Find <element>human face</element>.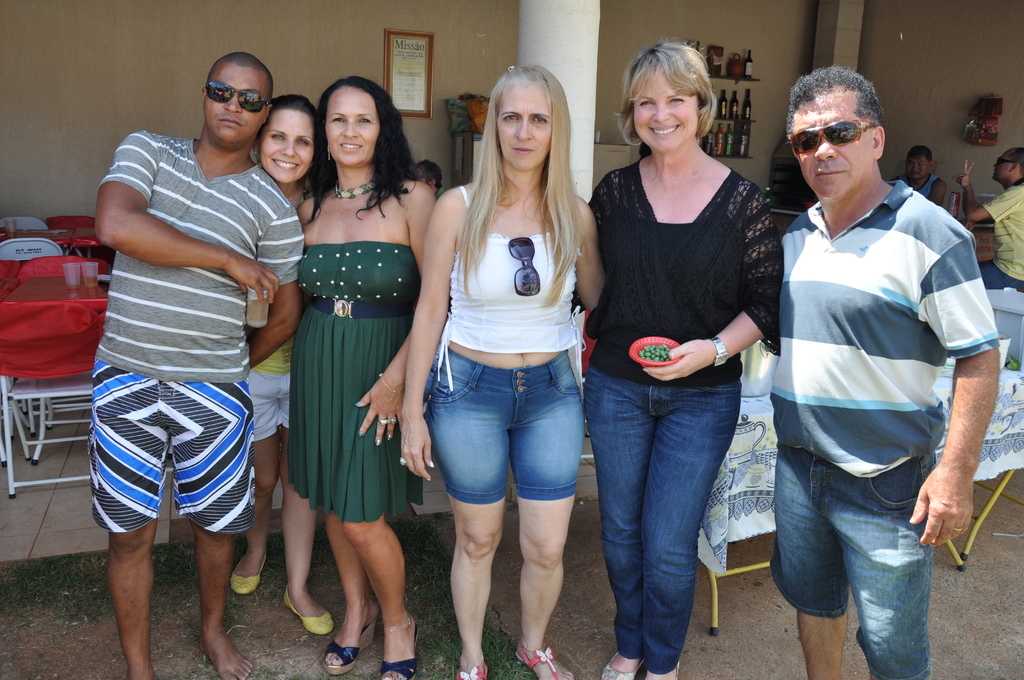
box=[323, 97, 383, 160].
